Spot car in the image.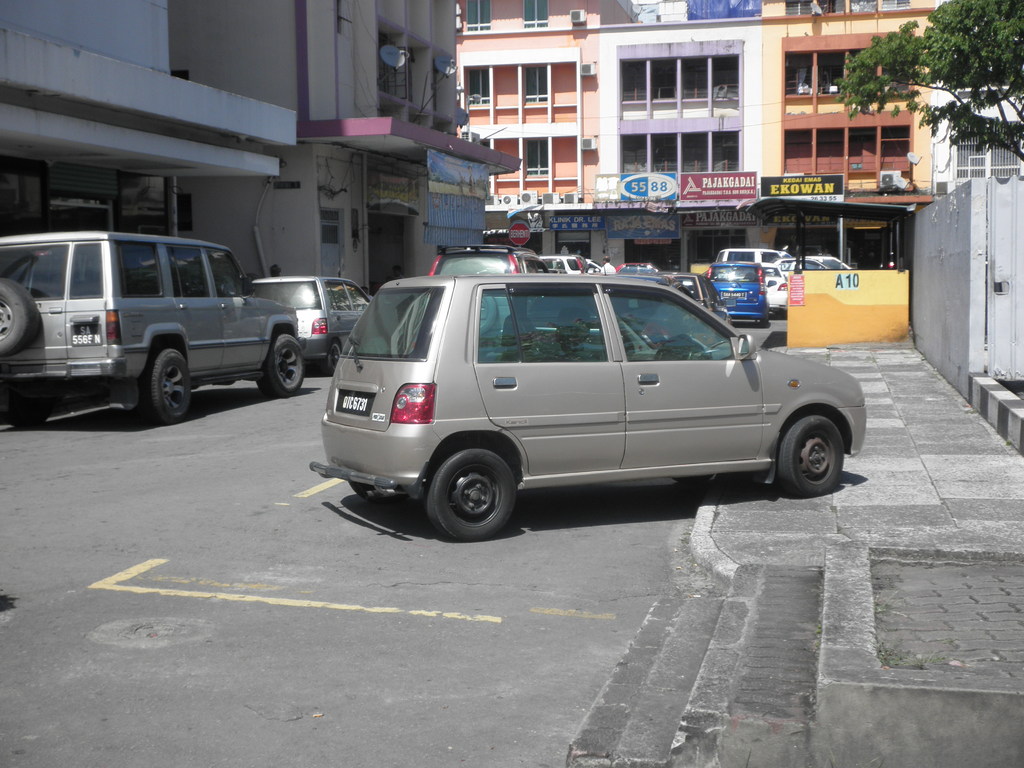
car found at {"x1": 0, "y1": 229, "x2": 308, "y2": 425}.
